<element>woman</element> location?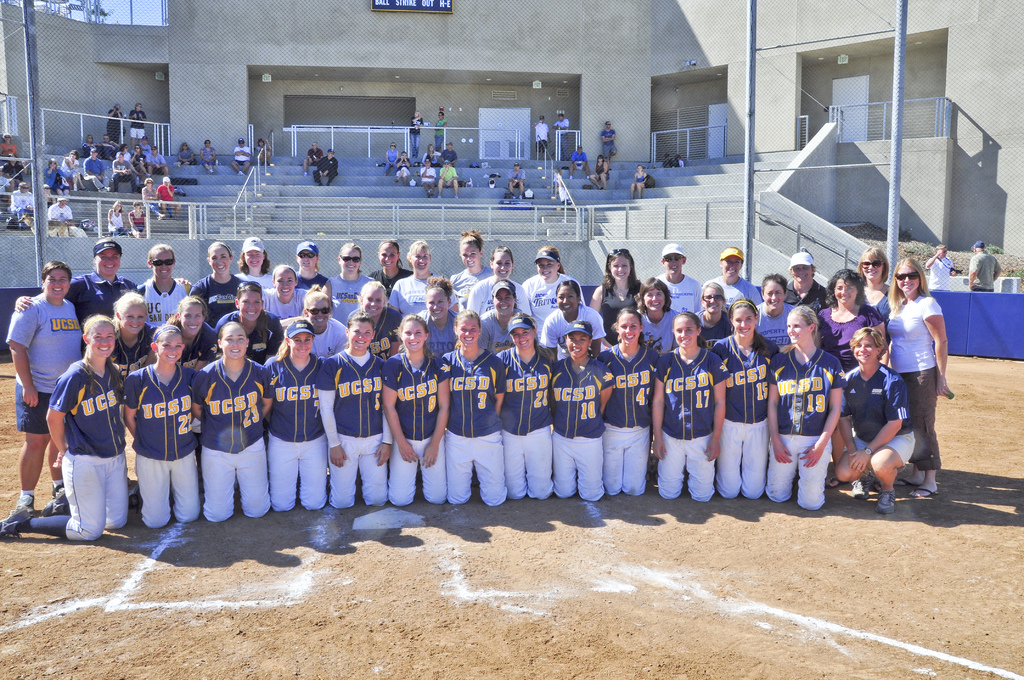
l=124, t=323, r=201, b=531
